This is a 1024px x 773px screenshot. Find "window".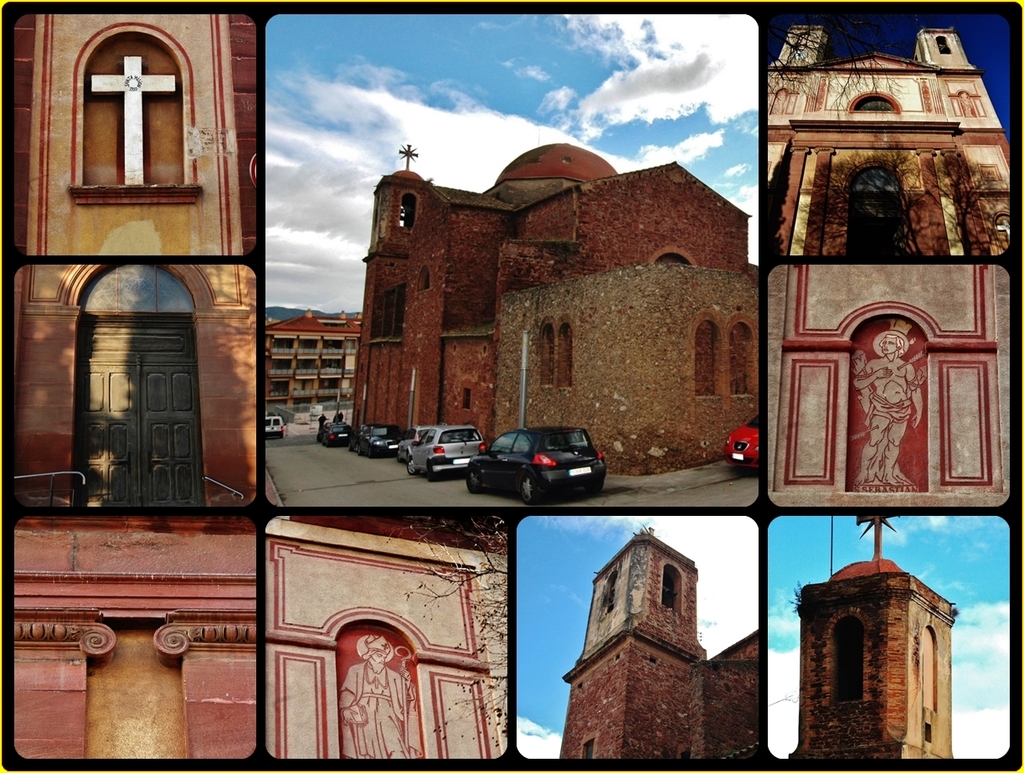
Bounding box: x1=461, y1=386, x2=470, y2=410.
